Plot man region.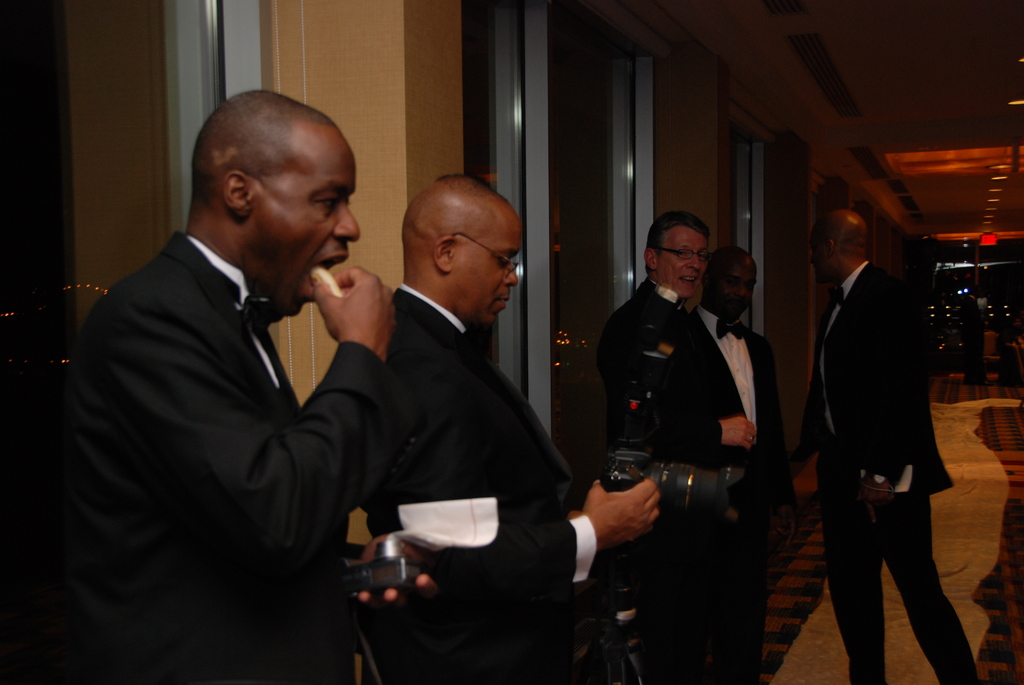
Plotted at bbox=(792, 200, 980, 684).
